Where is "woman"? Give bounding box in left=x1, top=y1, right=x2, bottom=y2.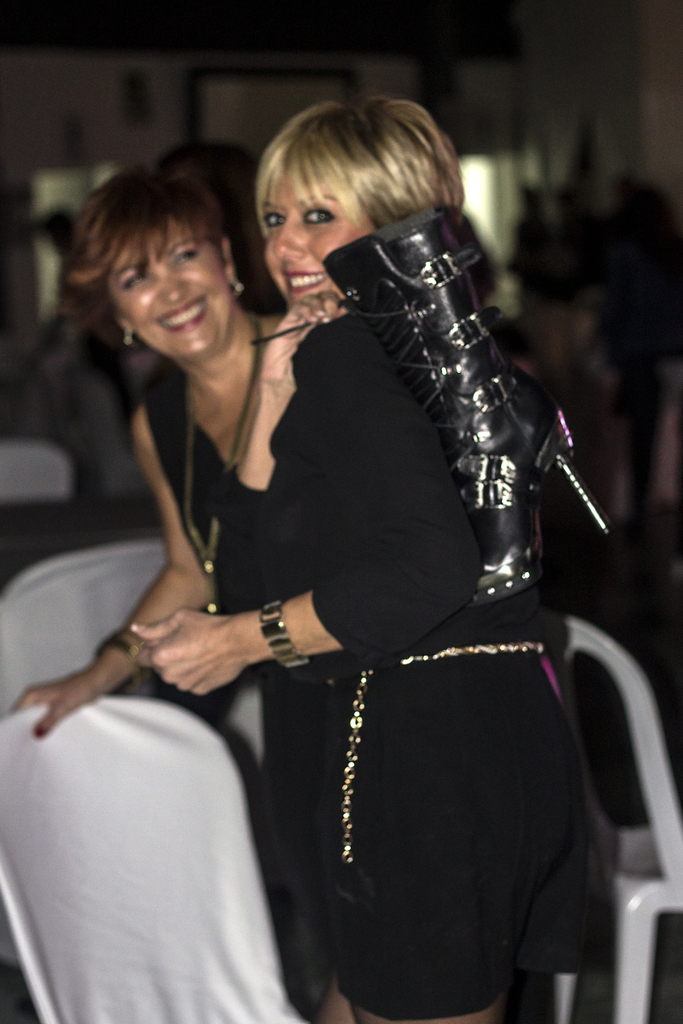
left=181, top=23, right=641, bottom=1023.
